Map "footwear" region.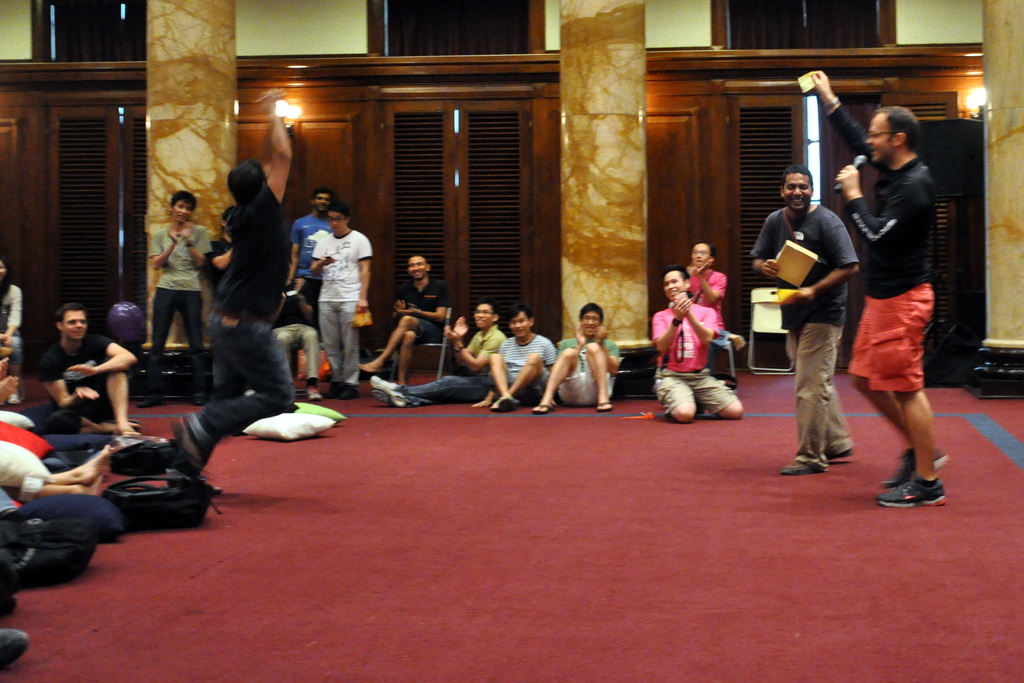
Mapped to 596:400:612:409.
